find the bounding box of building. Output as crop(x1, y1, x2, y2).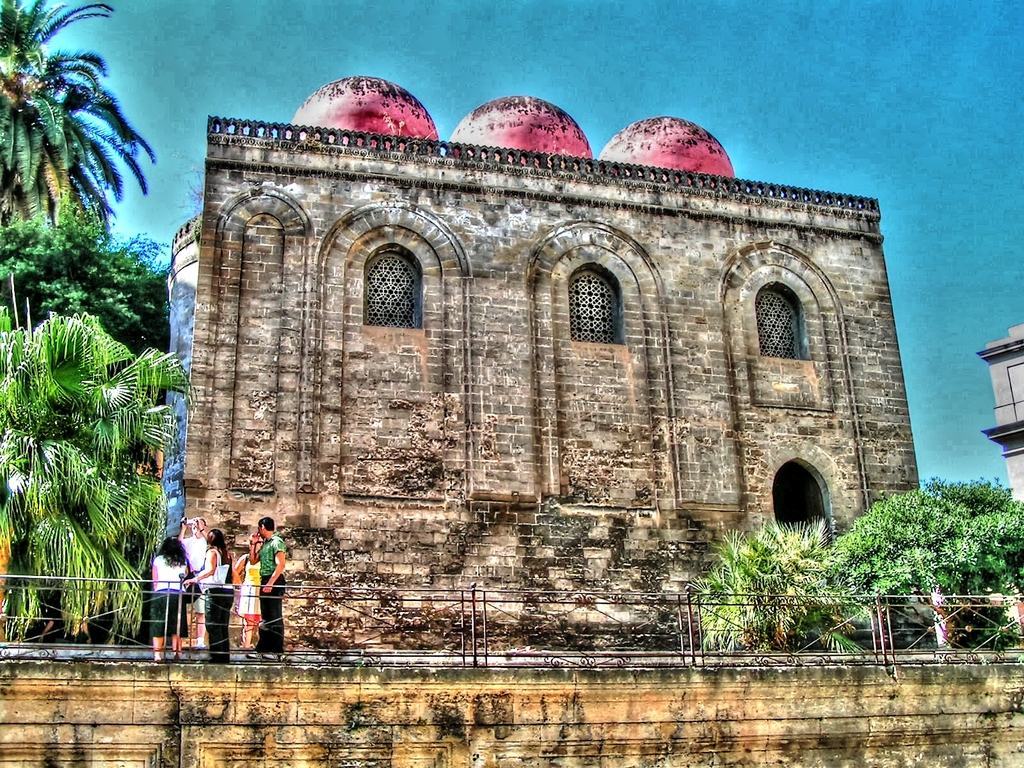
crop(157, 73, 927, 655).
